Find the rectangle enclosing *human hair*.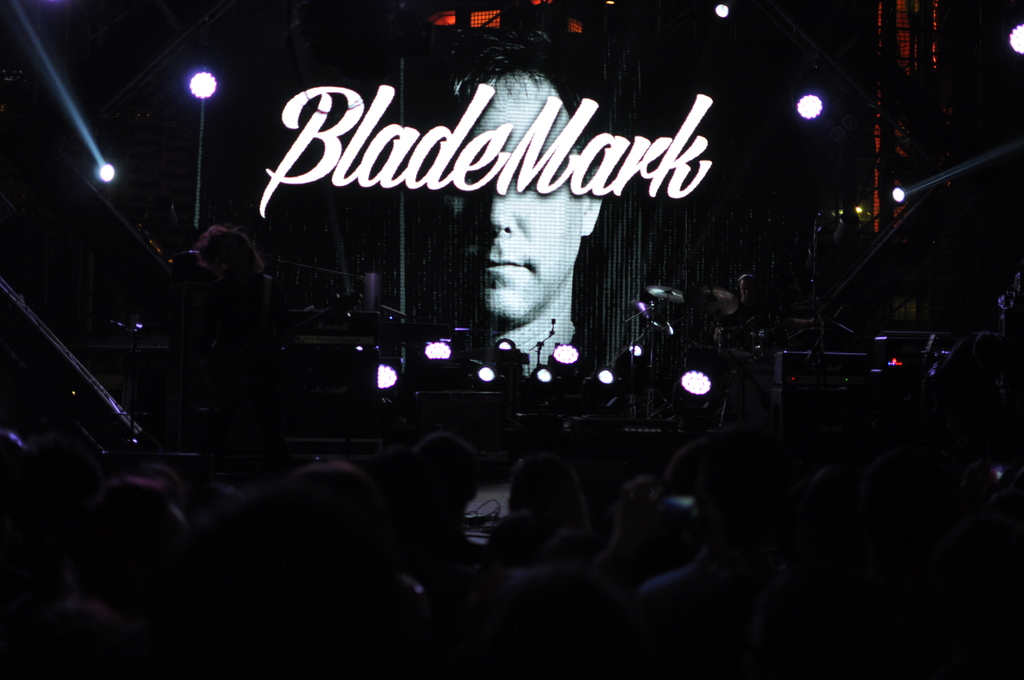
[x1=412, y1=13, x2=616, y2=174].
